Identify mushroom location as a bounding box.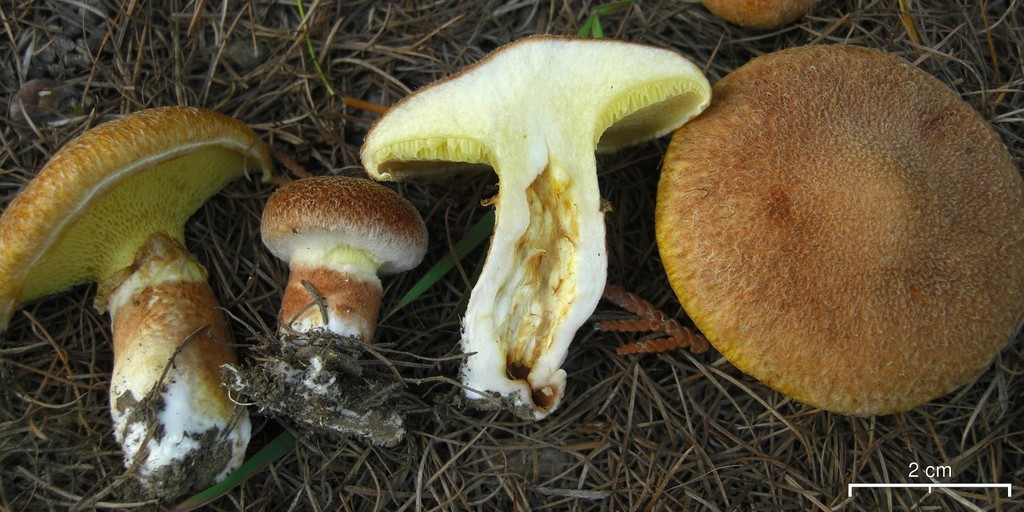
detection(702, 0, 821, 33).
